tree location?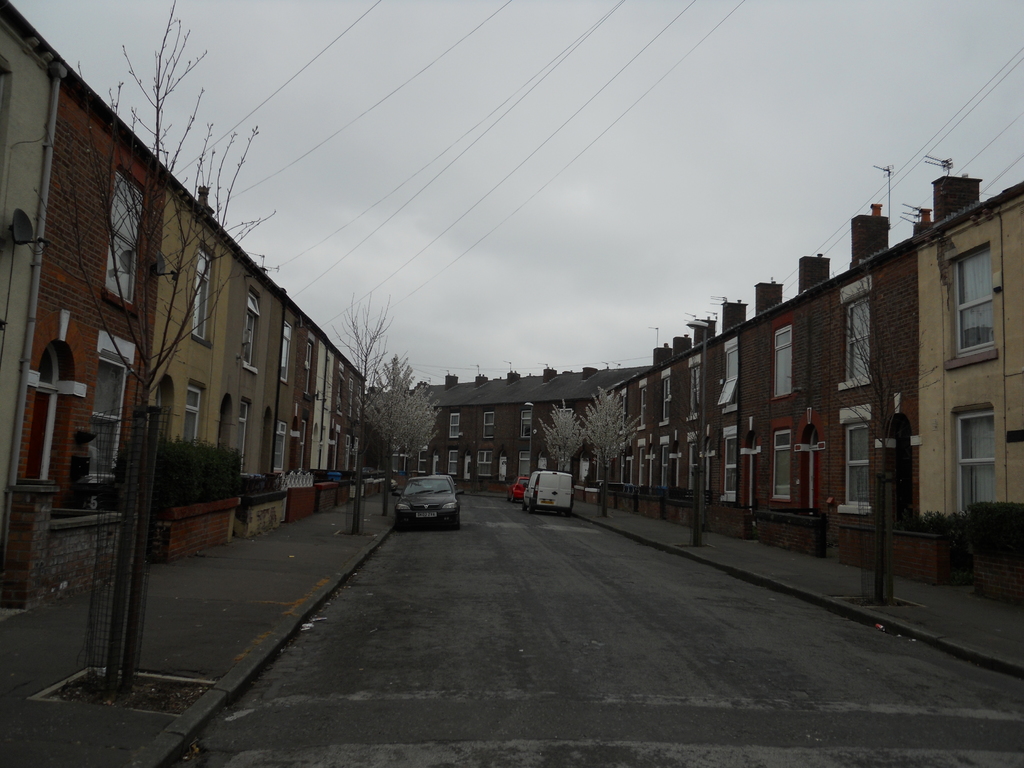
Rect(531, 385, 586, 478)
